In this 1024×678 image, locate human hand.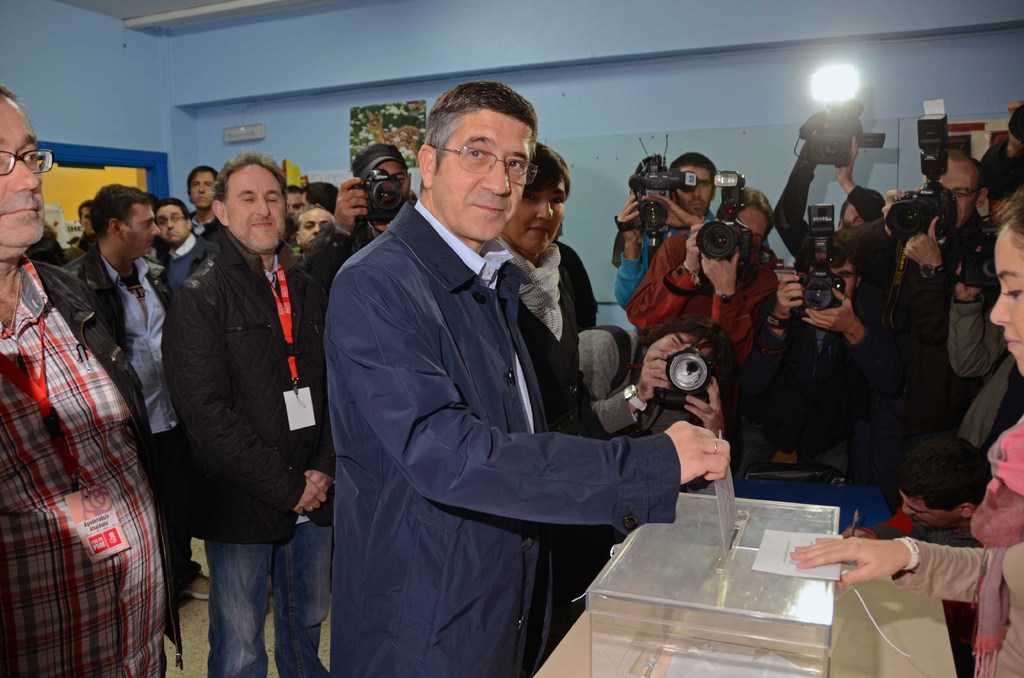
Bounding box: (left=843, top=522, right=874, bottom=537).
